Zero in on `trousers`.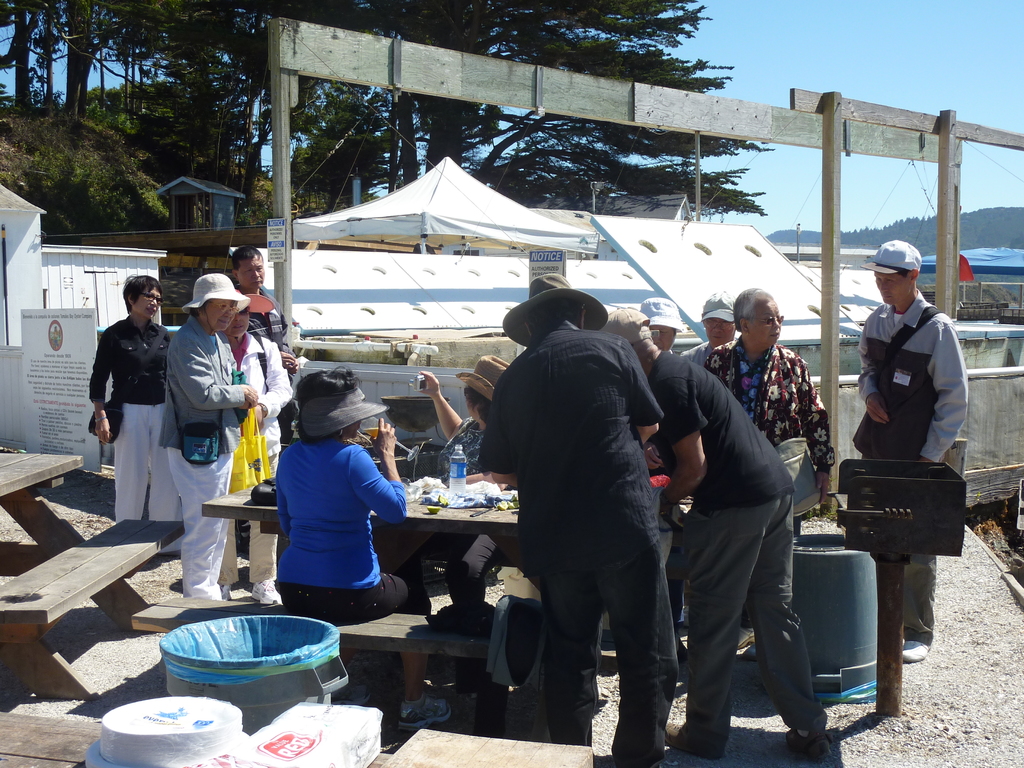
Zeroed in: left=113, top=405, right=182, bottom=527.
